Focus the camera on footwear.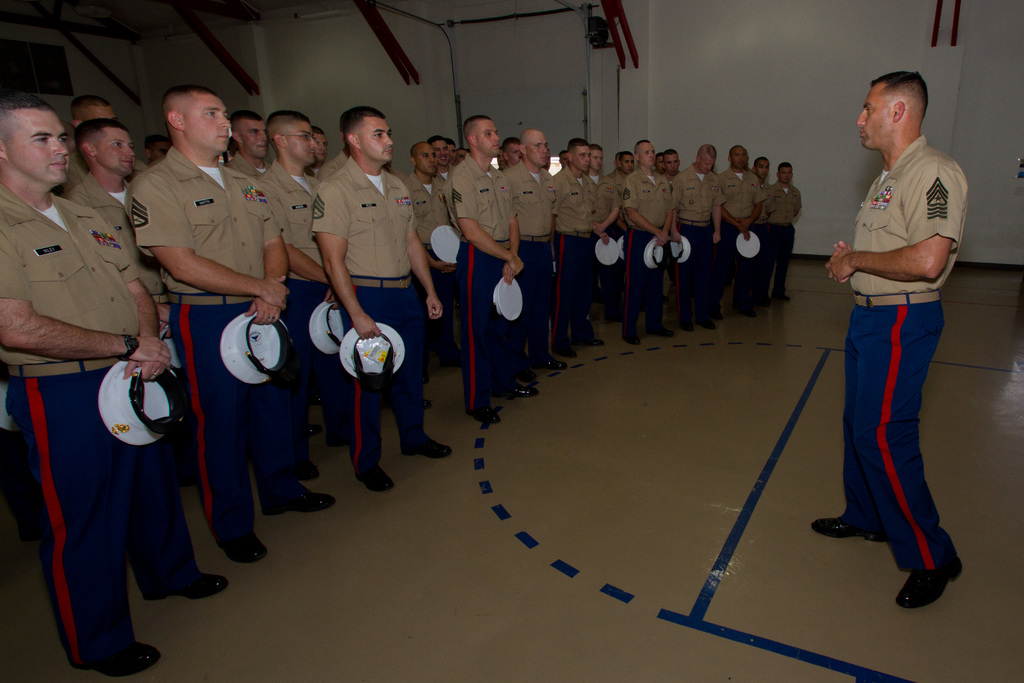
Focus region: 698, 318, 717, 328.
